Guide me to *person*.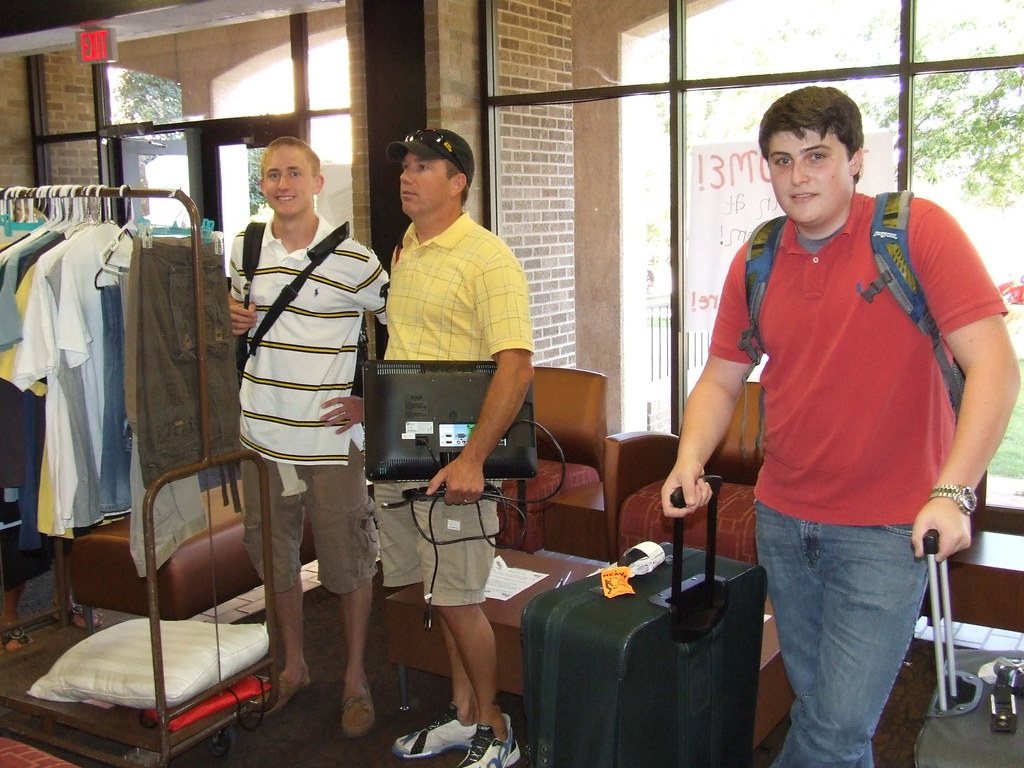
Guidance: box=[4, 555, 103, 655].
